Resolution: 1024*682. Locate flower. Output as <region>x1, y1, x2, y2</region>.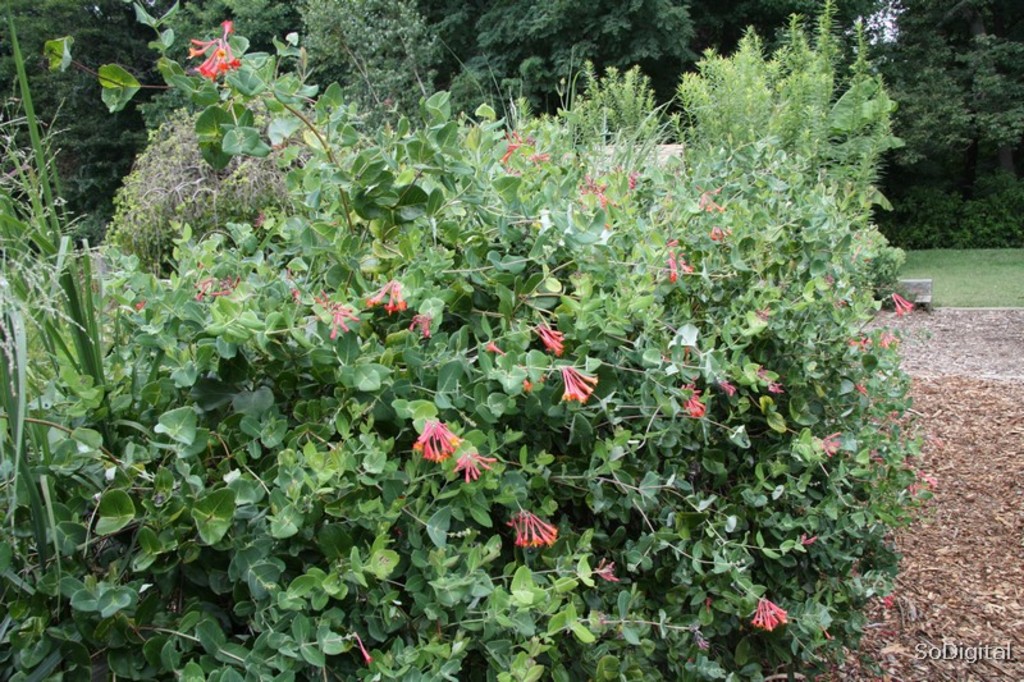
<region>458, 454, 499, 480</region>.
